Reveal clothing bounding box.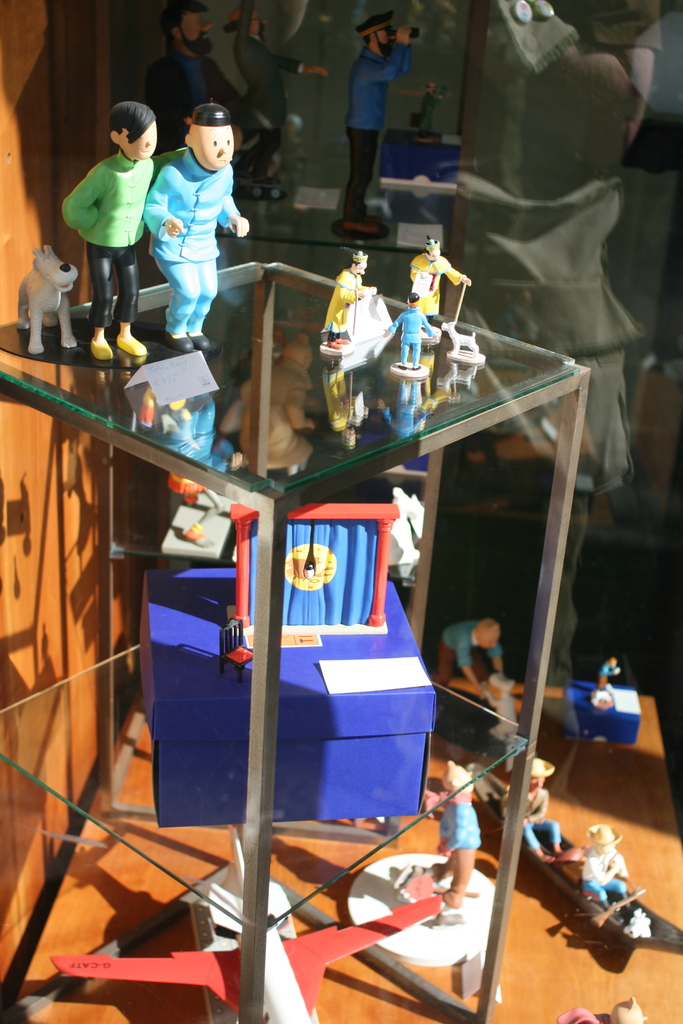
Revealed: bbox(390, 305, 437, 369).
